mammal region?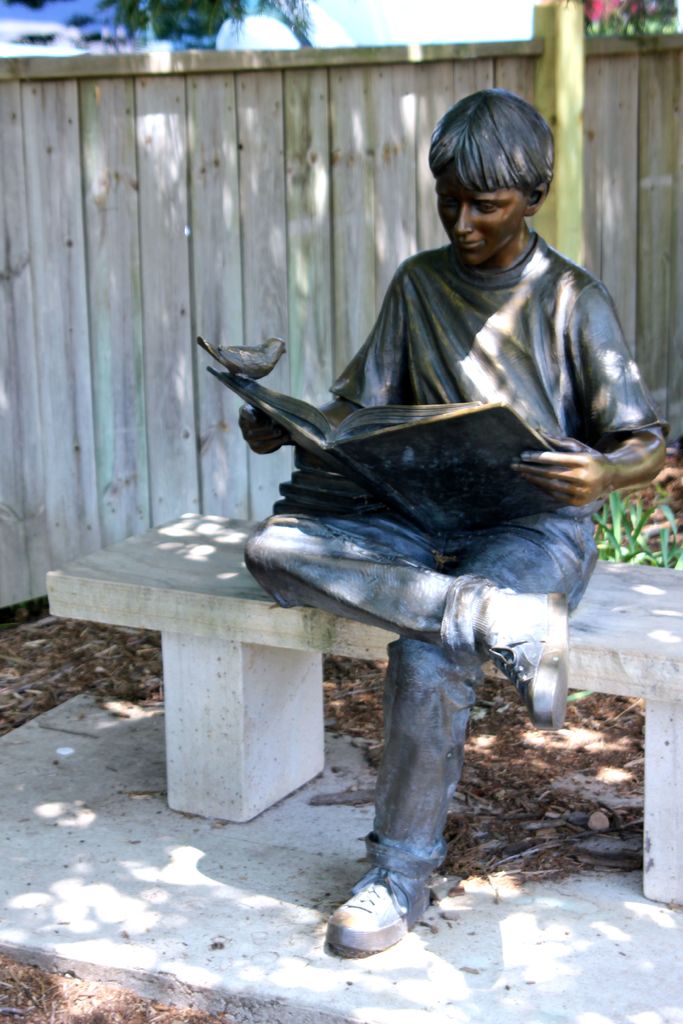
[215,106,630,927]
